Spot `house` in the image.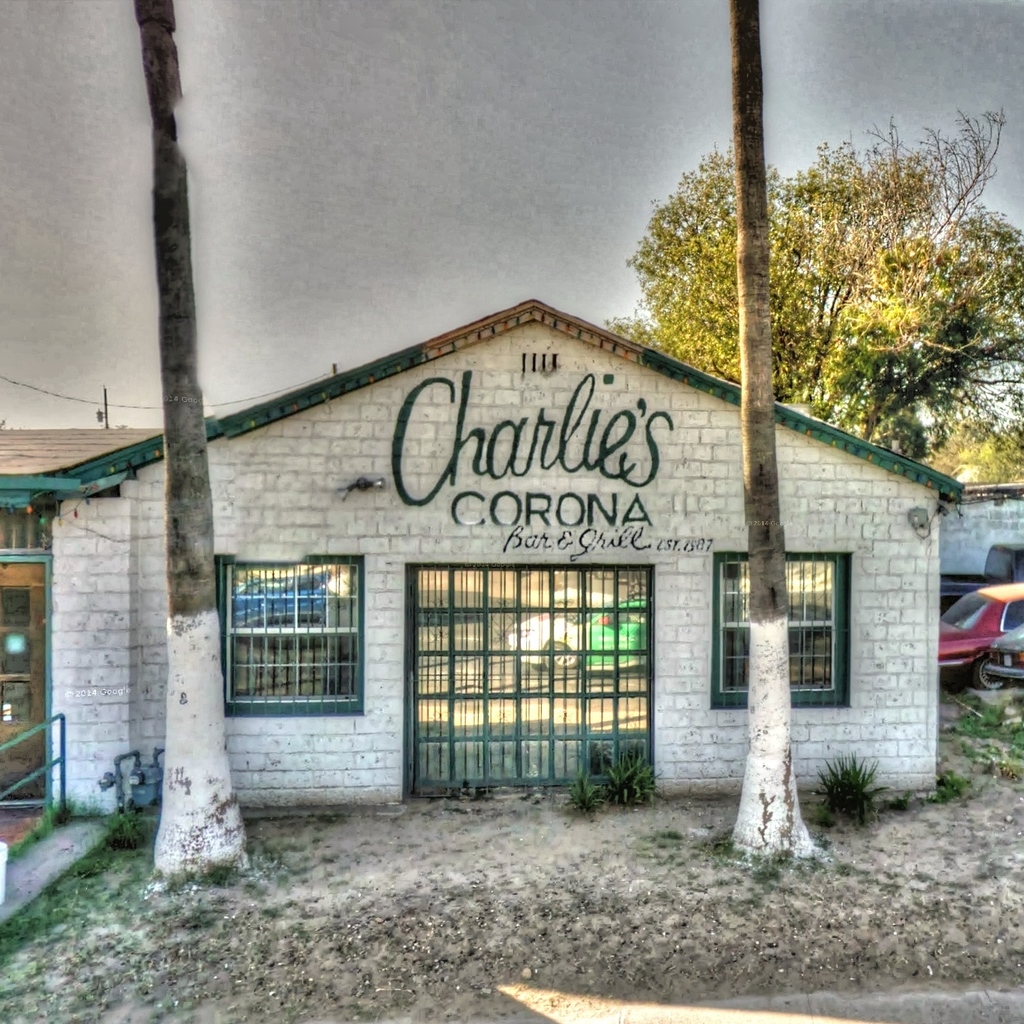
`house` found at Rect(97, 245, 968, 849).
